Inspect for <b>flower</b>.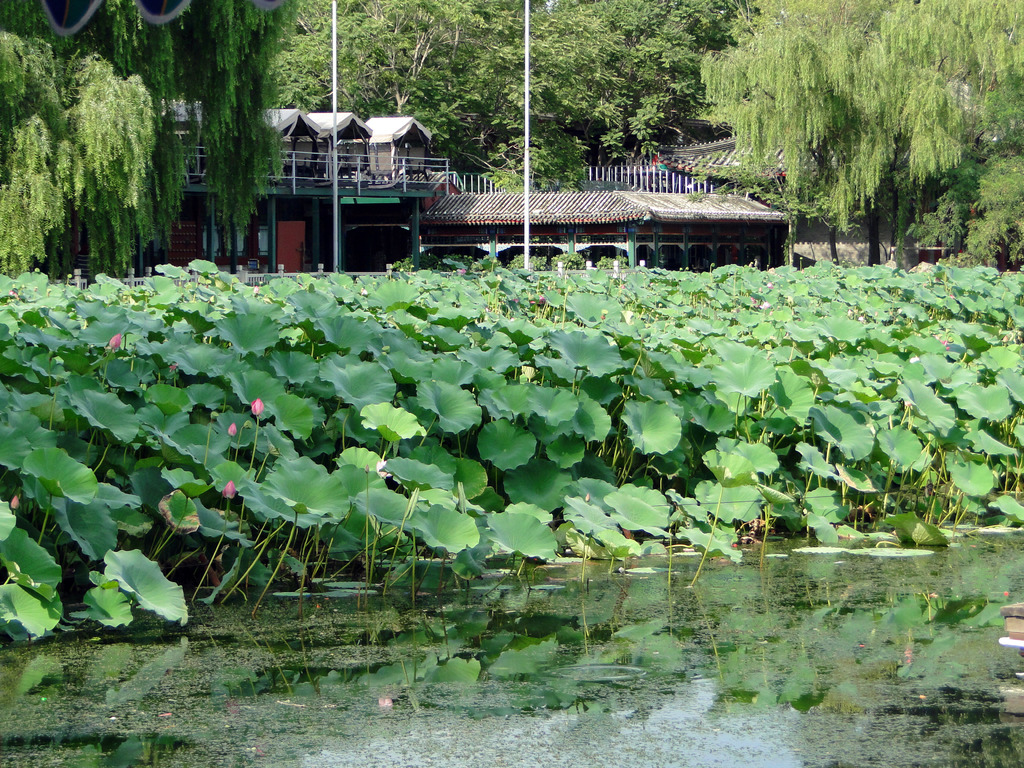
Inspection: [left=112, top=335, right=125, bottom=346].
